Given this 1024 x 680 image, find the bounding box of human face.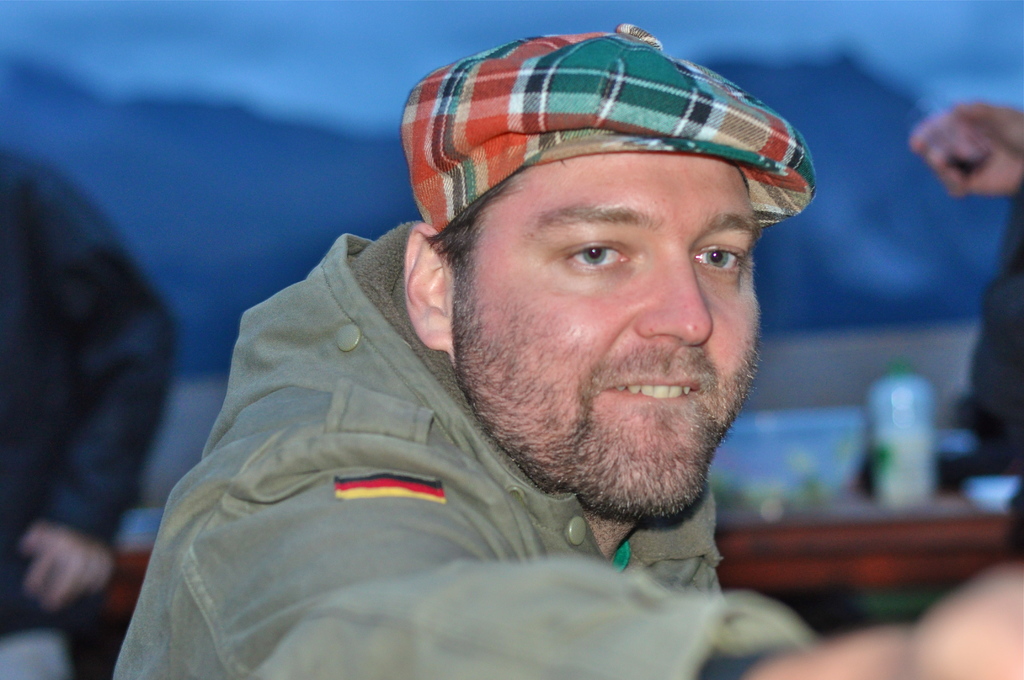
<region>452, 156, 760, 521</region>.
